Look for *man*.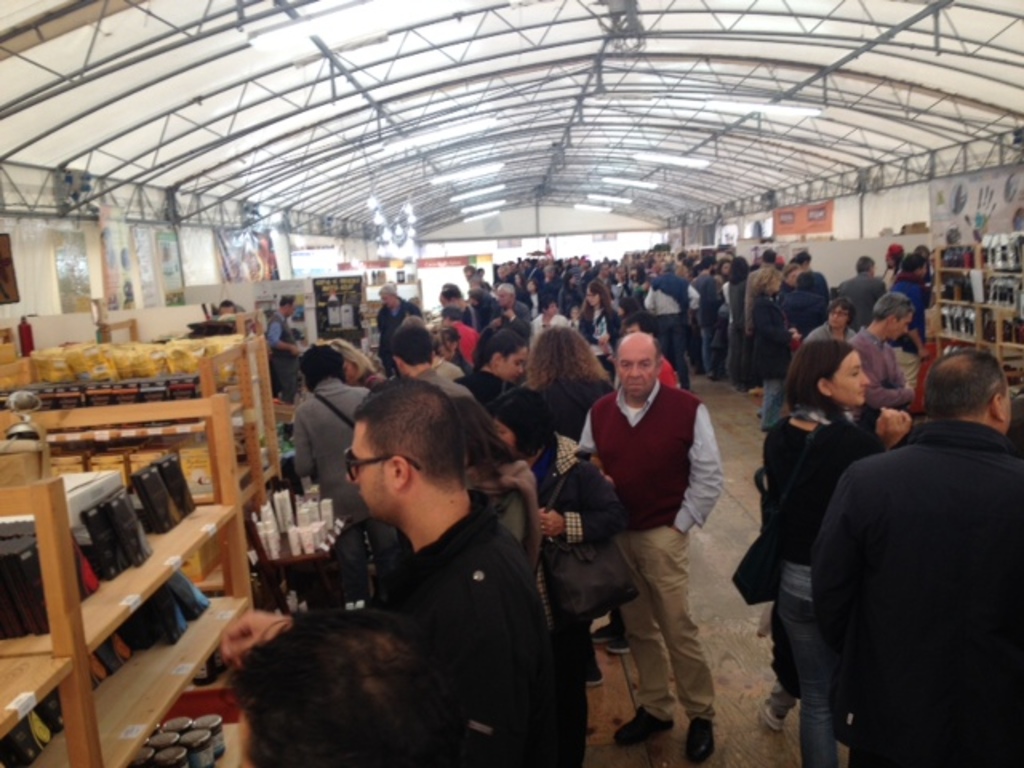
Found: BBox(374, 280, 421, 354).
